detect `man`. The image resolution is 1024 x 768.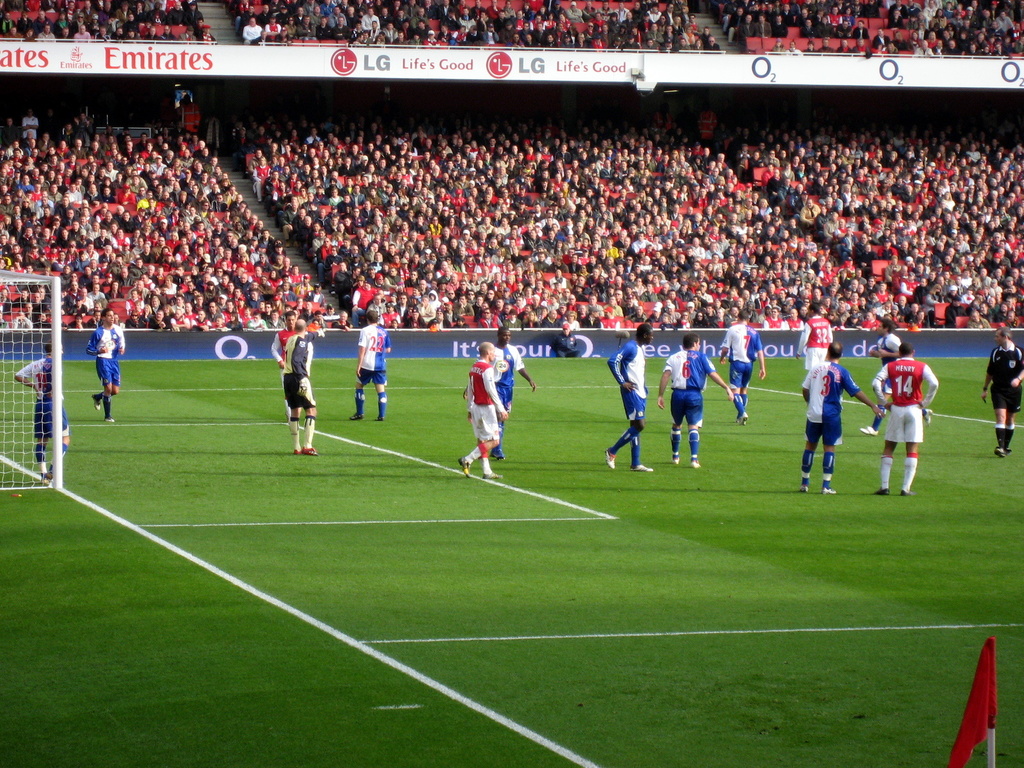
left=1011, top=314, right=1022, bottom=327.
